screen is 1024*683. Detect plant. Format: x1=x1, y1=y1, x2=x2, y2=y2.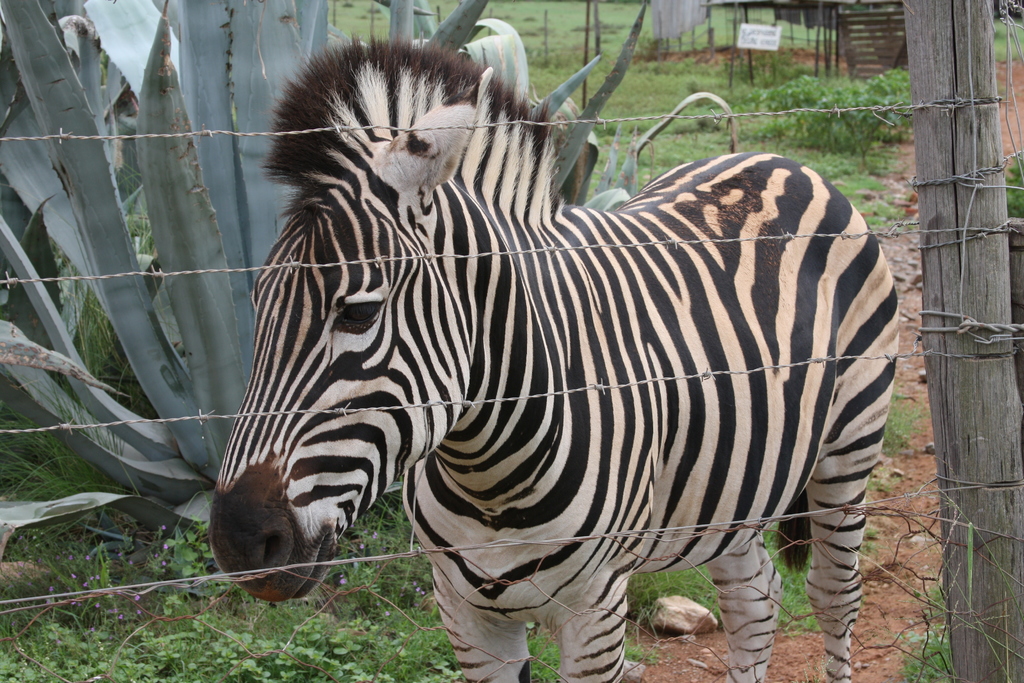
x1=750, y1=71, x2=922, y2=159.
